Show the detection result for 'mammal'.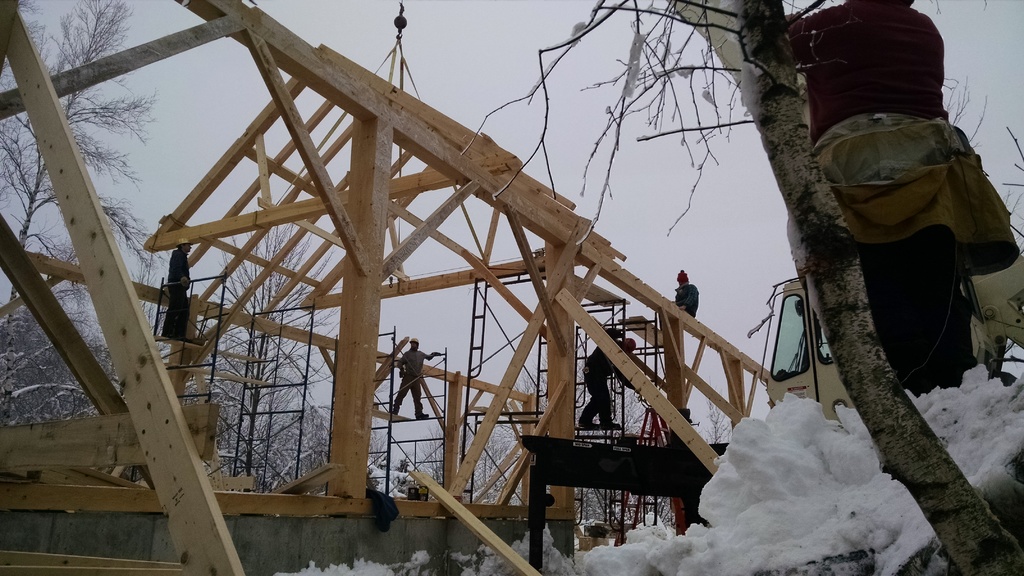
578:326:633:426.
